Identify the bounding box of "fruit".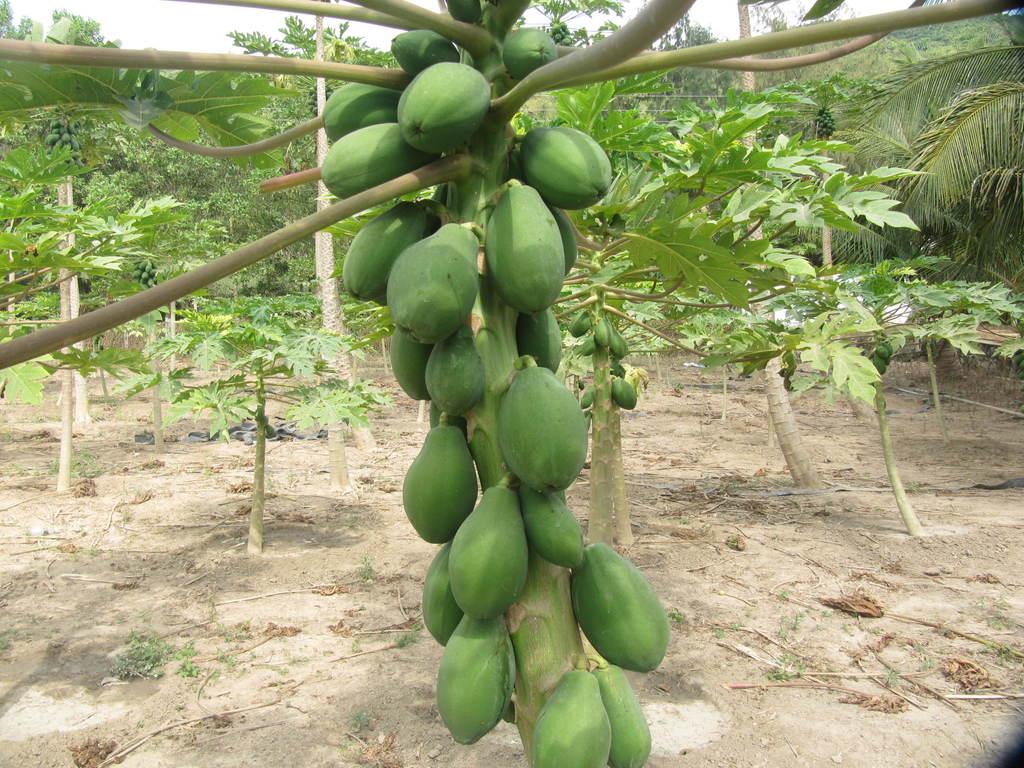
<box>584,408,591,429</box>.
